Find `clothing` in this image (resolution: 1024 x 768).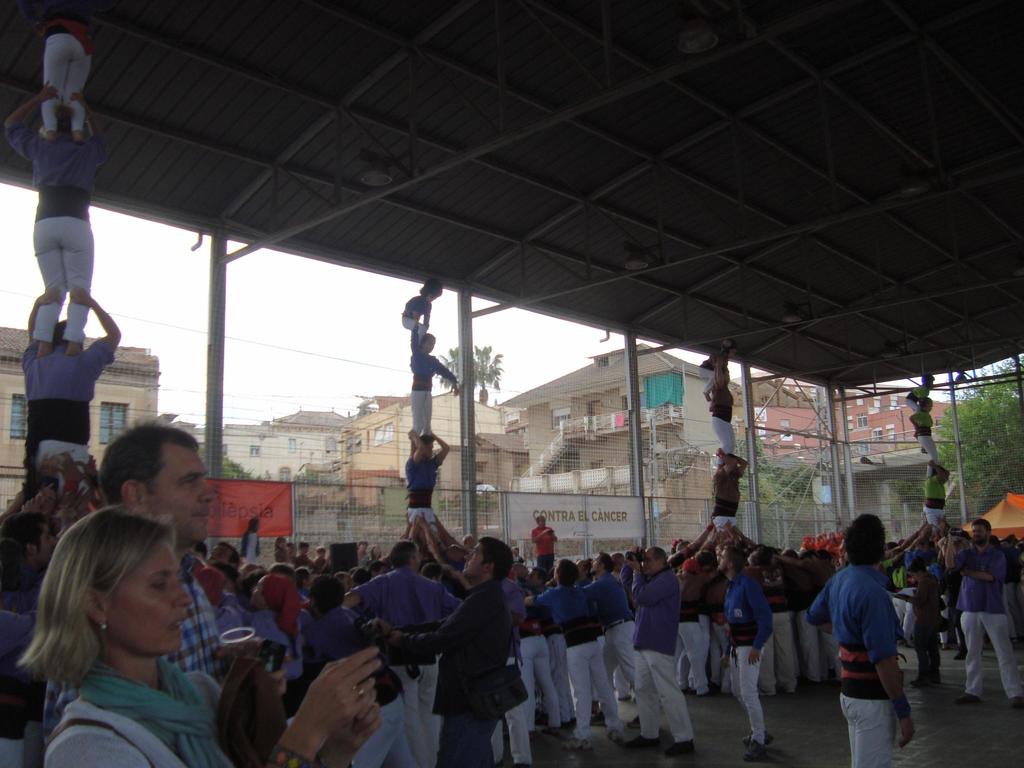
detection(402, 290, 430, 339).
